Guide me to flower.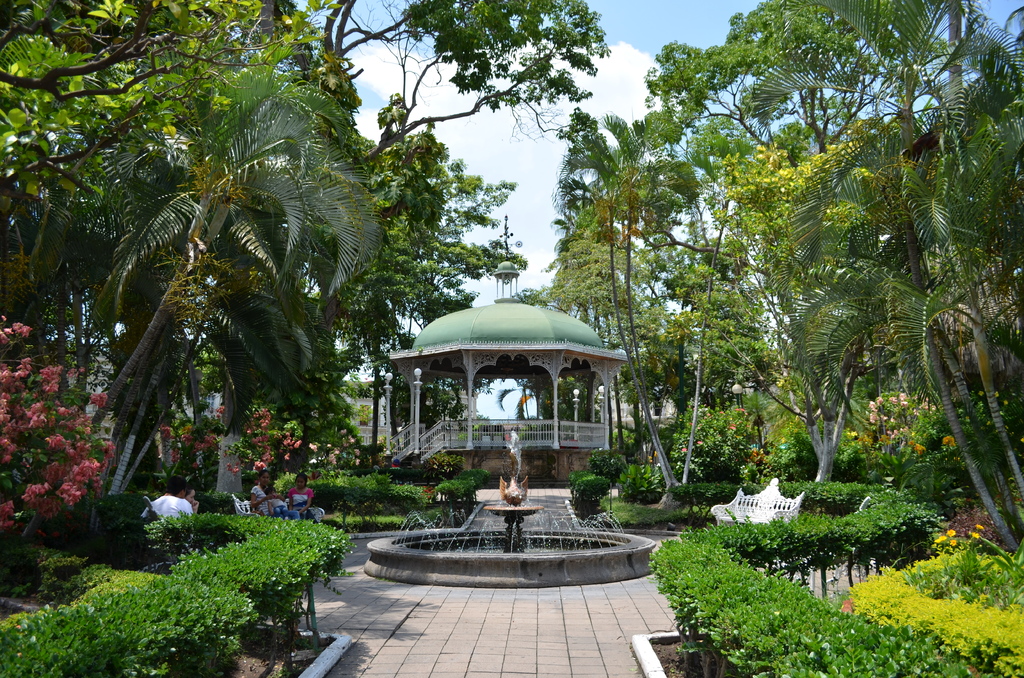
Guidance: {"x1": 982, "y1": 416, "x2": 993, "y2": 430}.
